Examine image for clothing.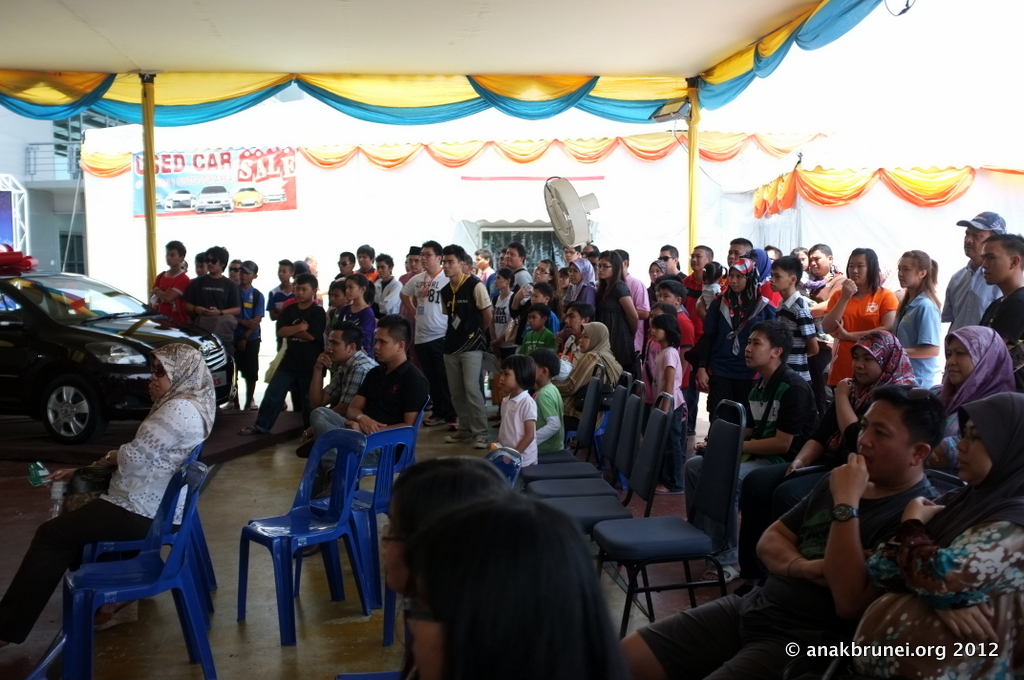
Examination result: detection(635, 462, 946, 679).
